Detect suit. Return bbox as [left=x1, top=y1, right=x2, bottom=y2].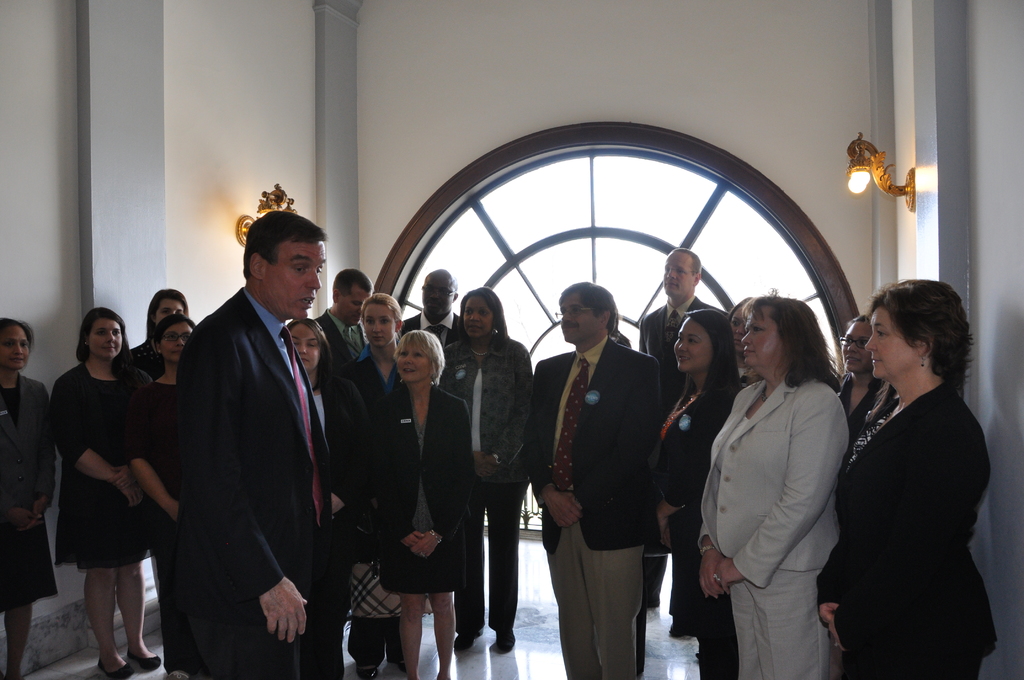
[left=812, top=382, right=1001, bottom=679].
